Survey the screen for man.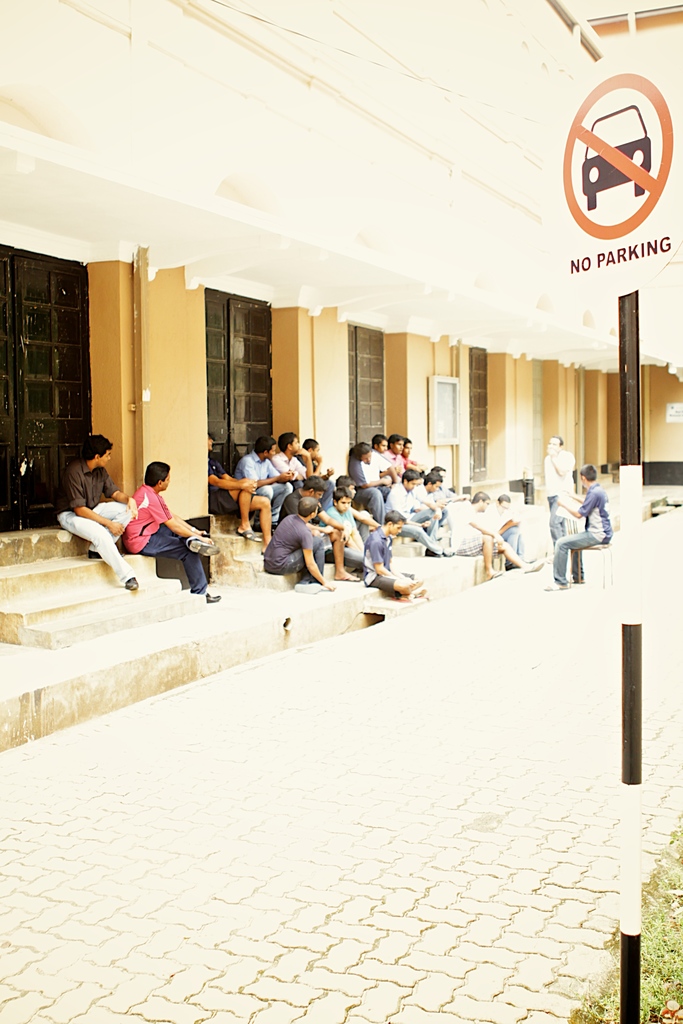
Survey found: <region>384, 465, 450, 559</region>.
